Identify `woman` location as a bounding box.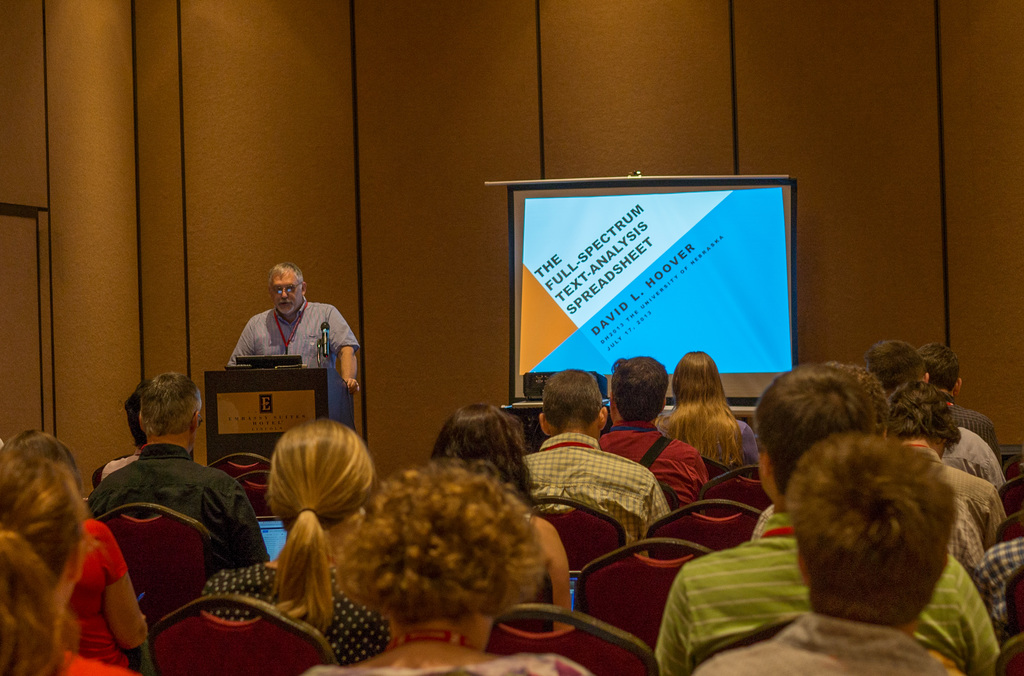
[left=295, top=458, right=589, bottom=675].
